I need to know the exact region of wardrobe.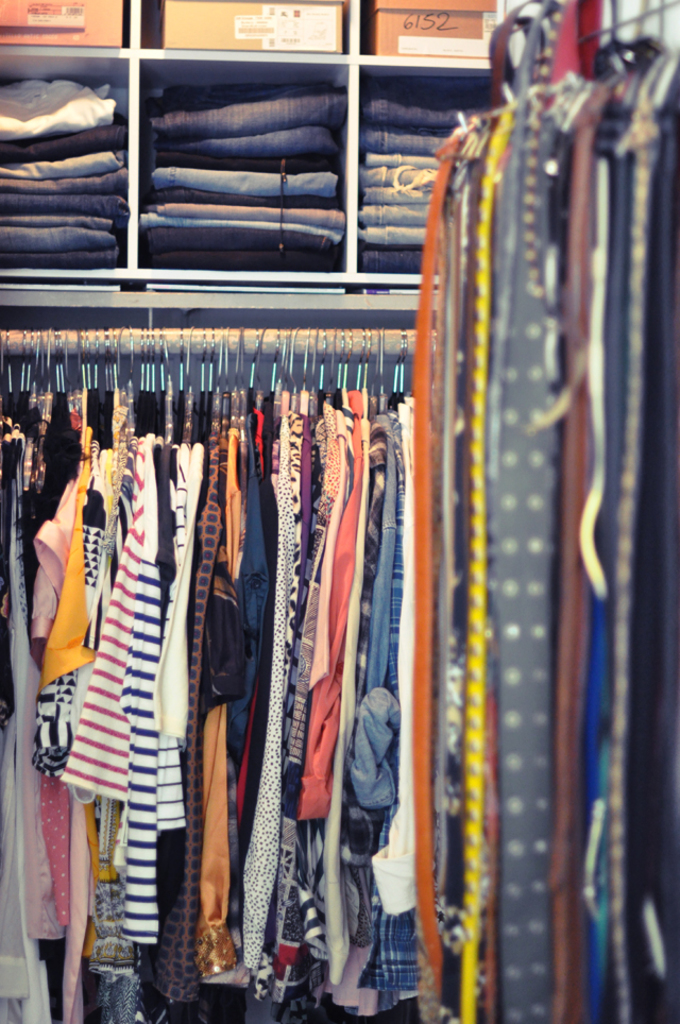
Region: region(0, 0, 679, 1023).
